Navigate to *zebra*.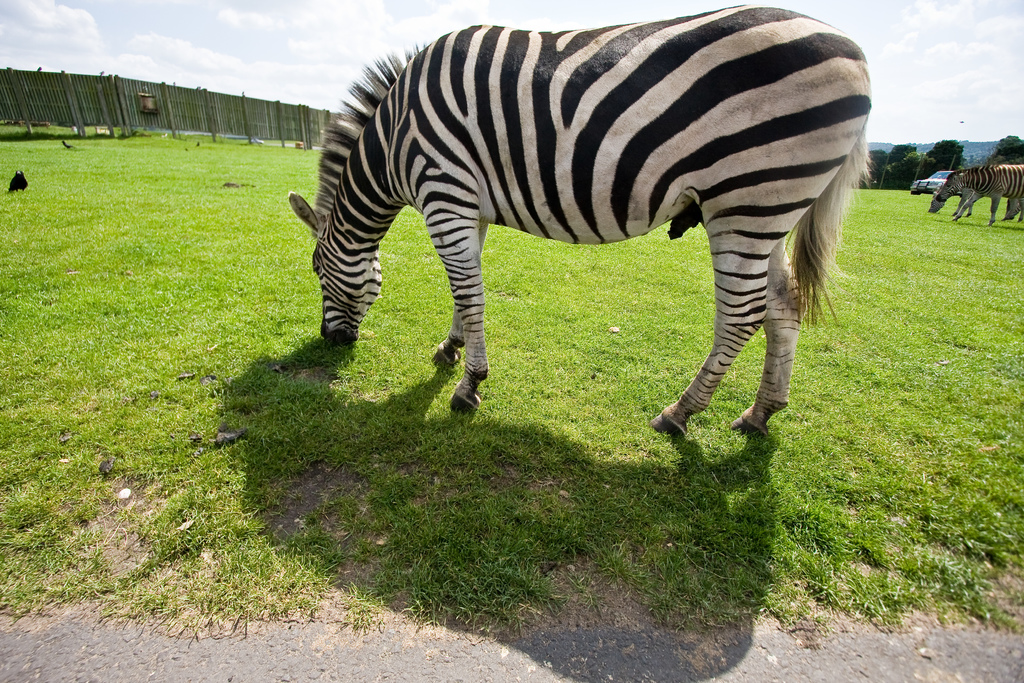
Navigation target: 286, 1, 868, 441.
